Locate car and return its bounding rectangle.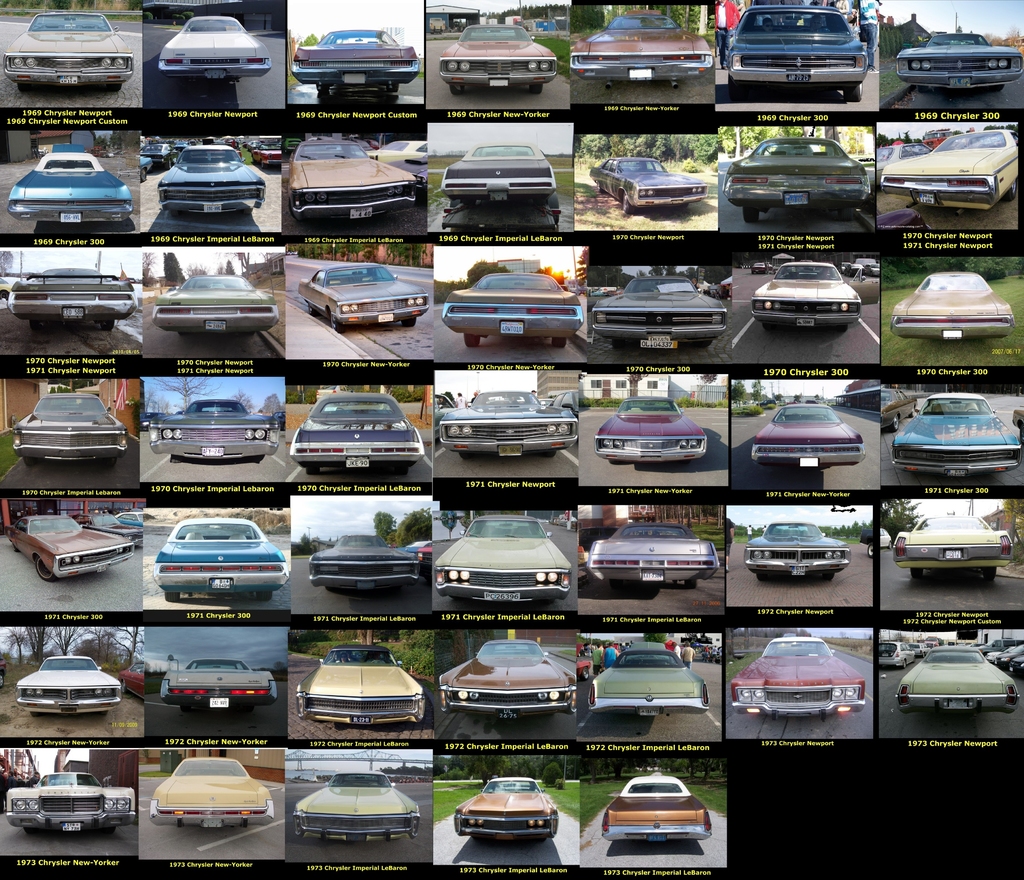
pyautogui.locateOnScreen(153, 758, 277, 828).
